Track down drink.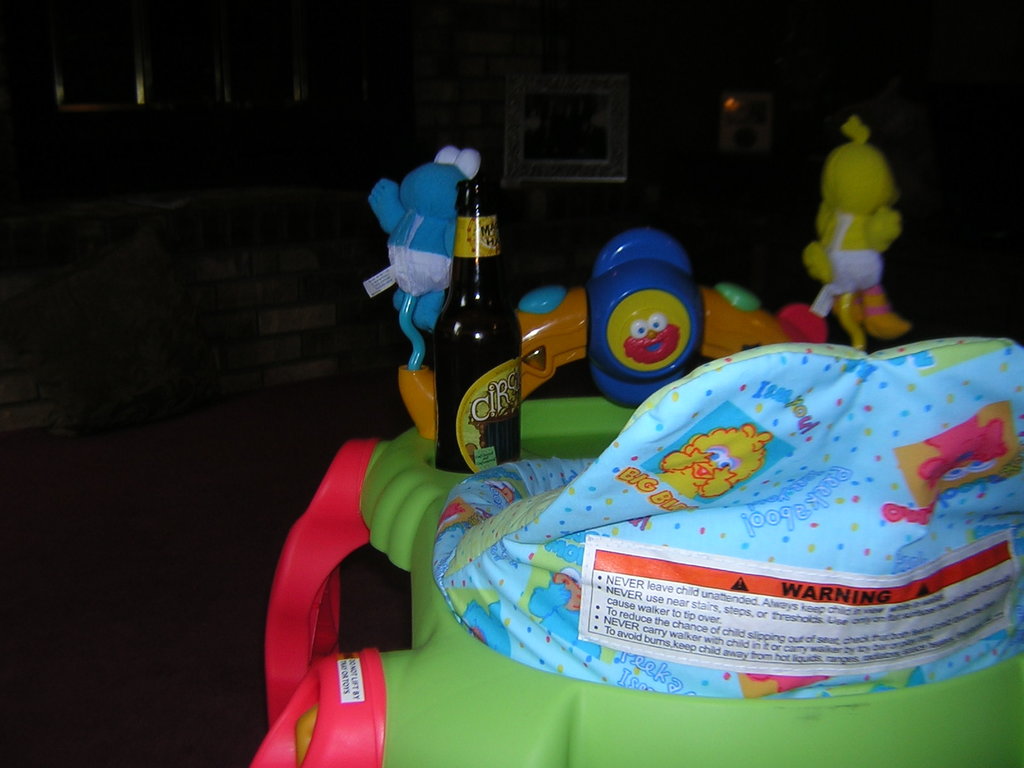
Tracked to (403, 166, 541, 497).
